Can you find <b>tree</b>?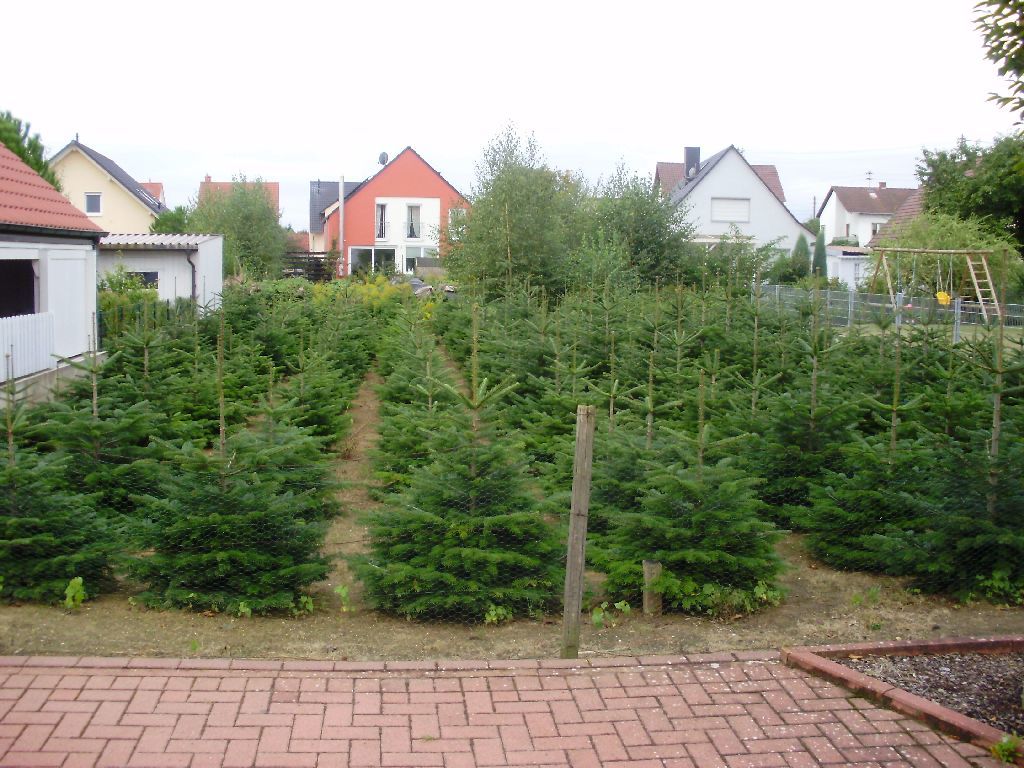
Yes, bounding box: select_region(778, 224, 809, 279).
